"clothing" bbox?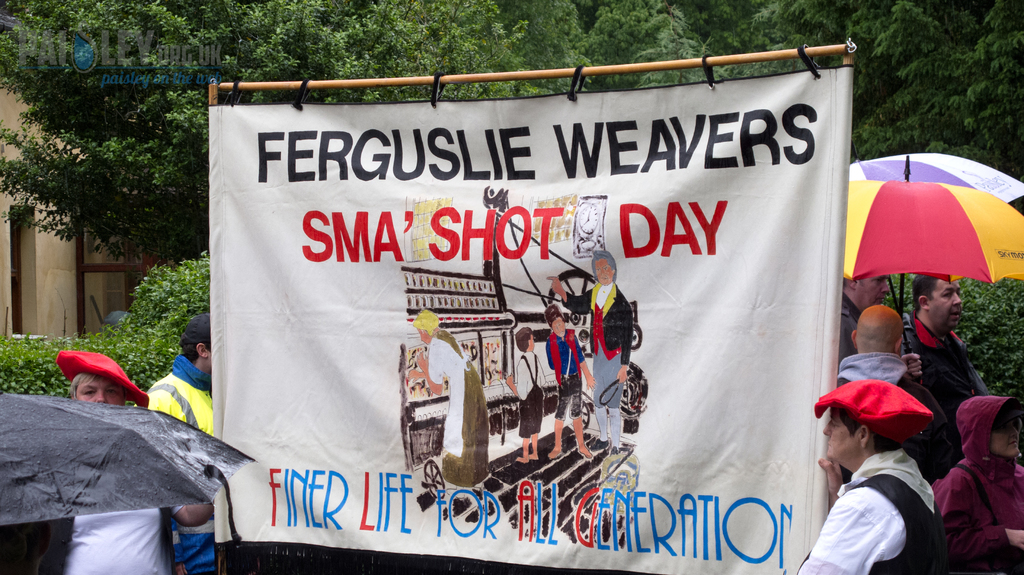
<bbox>937, 395, 1023, 574</bbox>
